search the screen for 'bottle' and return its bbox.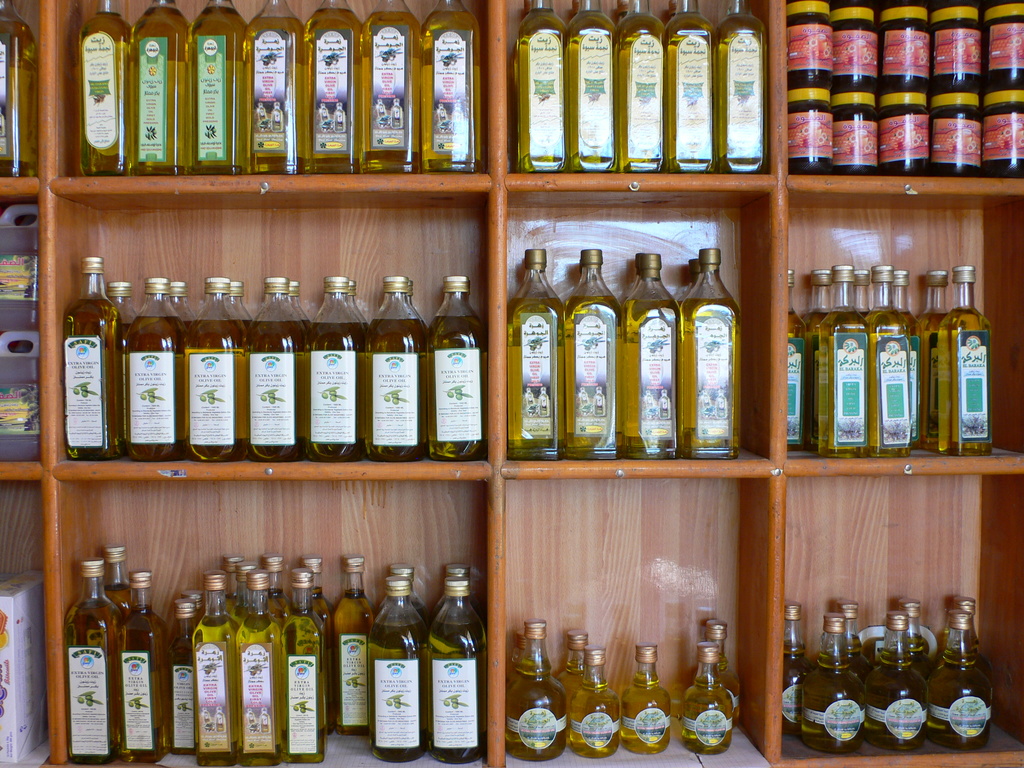
Found: 866 611 929 751.
